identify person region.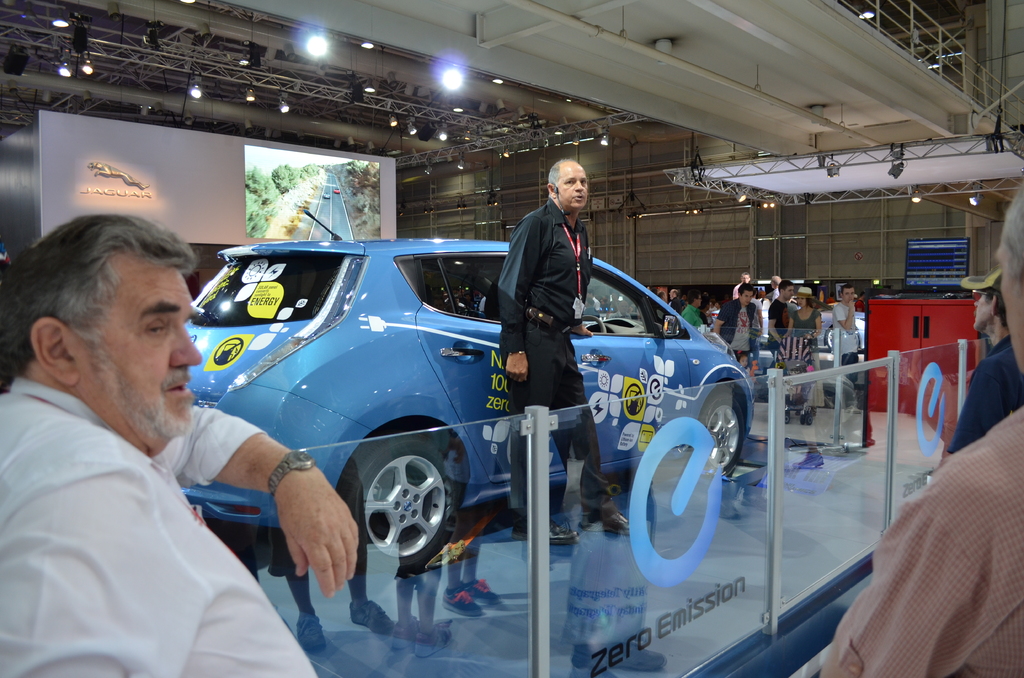
Region: x1=836, y1=284, x2=867, y2=439.
